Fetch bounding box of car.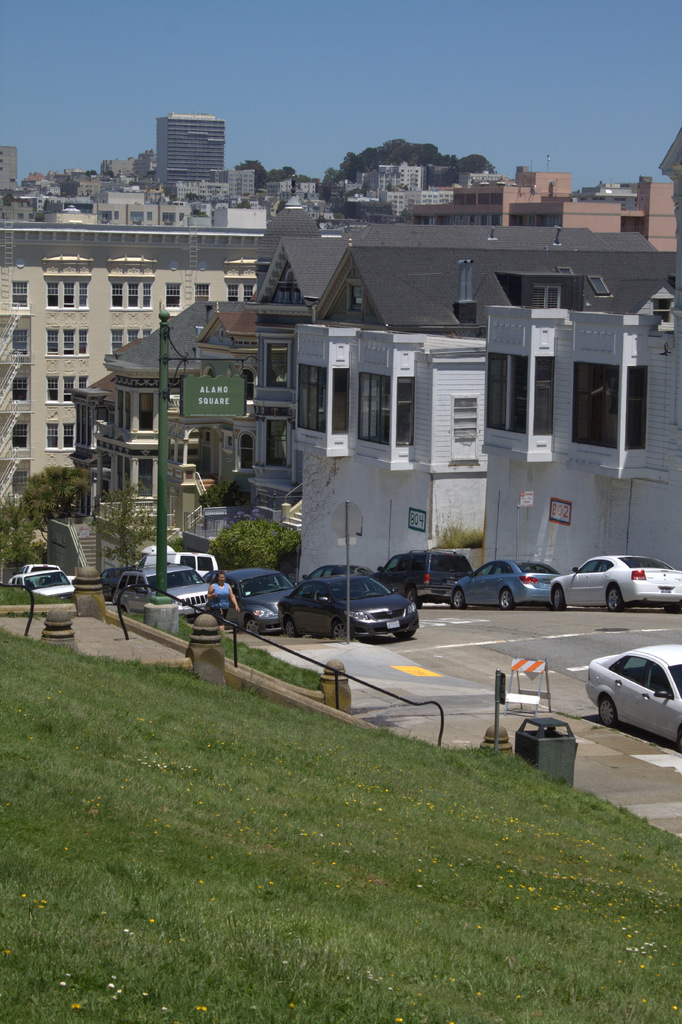
Bbox: x1=555, y1=554, x2=681, y2=610.
